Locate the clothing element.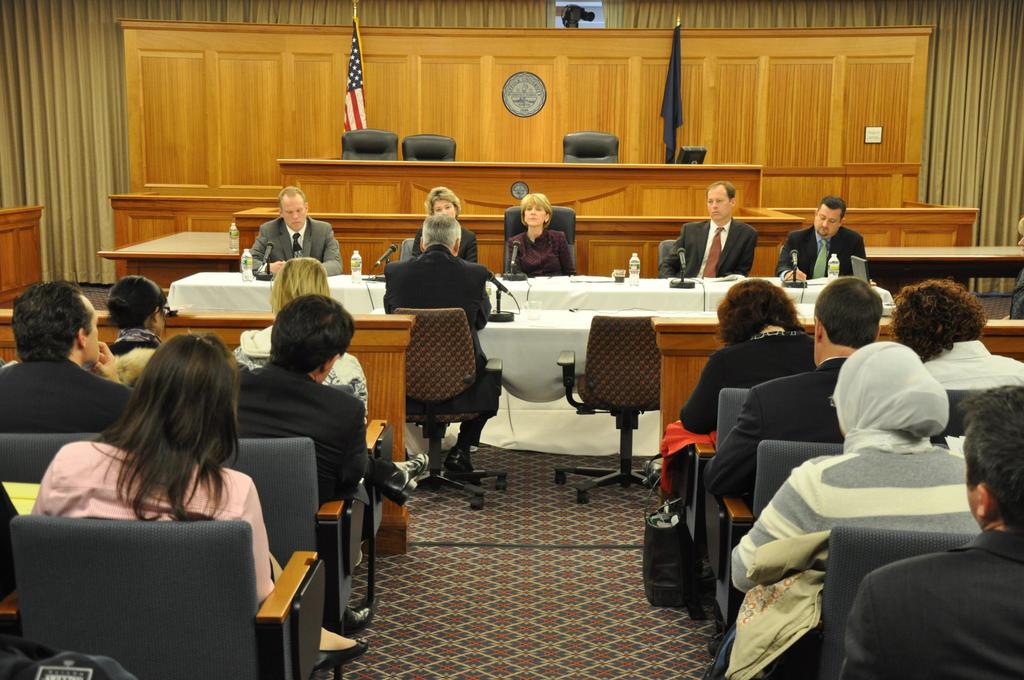
Element bbox: (left=232, top=323, right=369, bottom=403).
